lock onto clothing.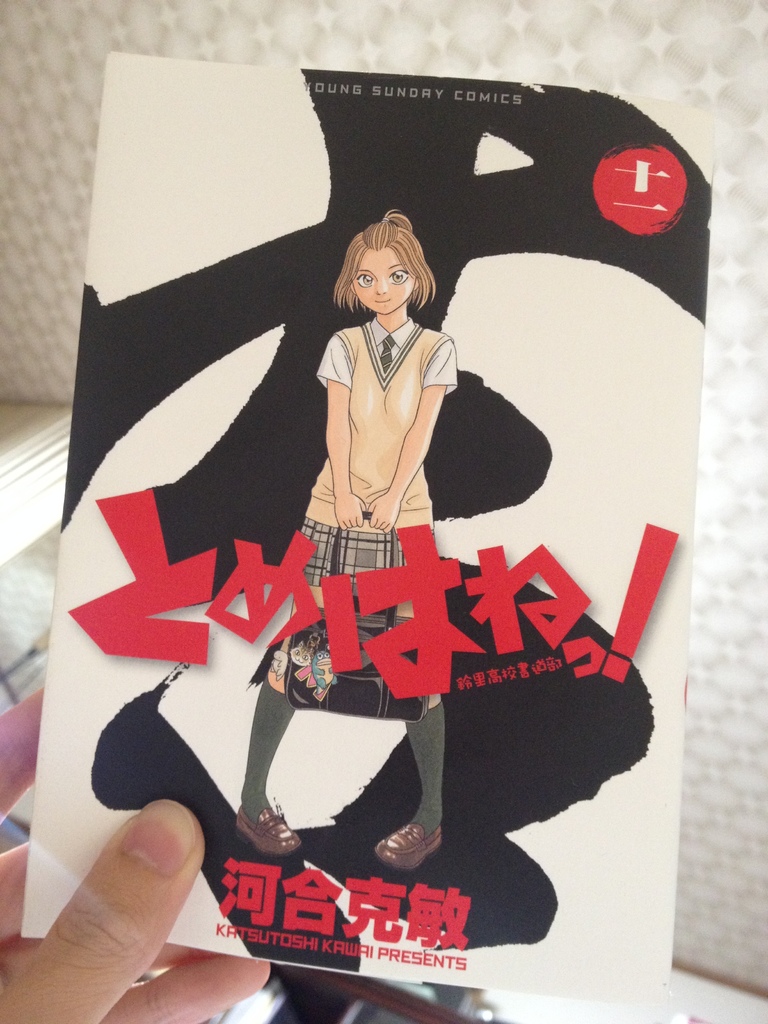
Locked: (300,316,457,596).
